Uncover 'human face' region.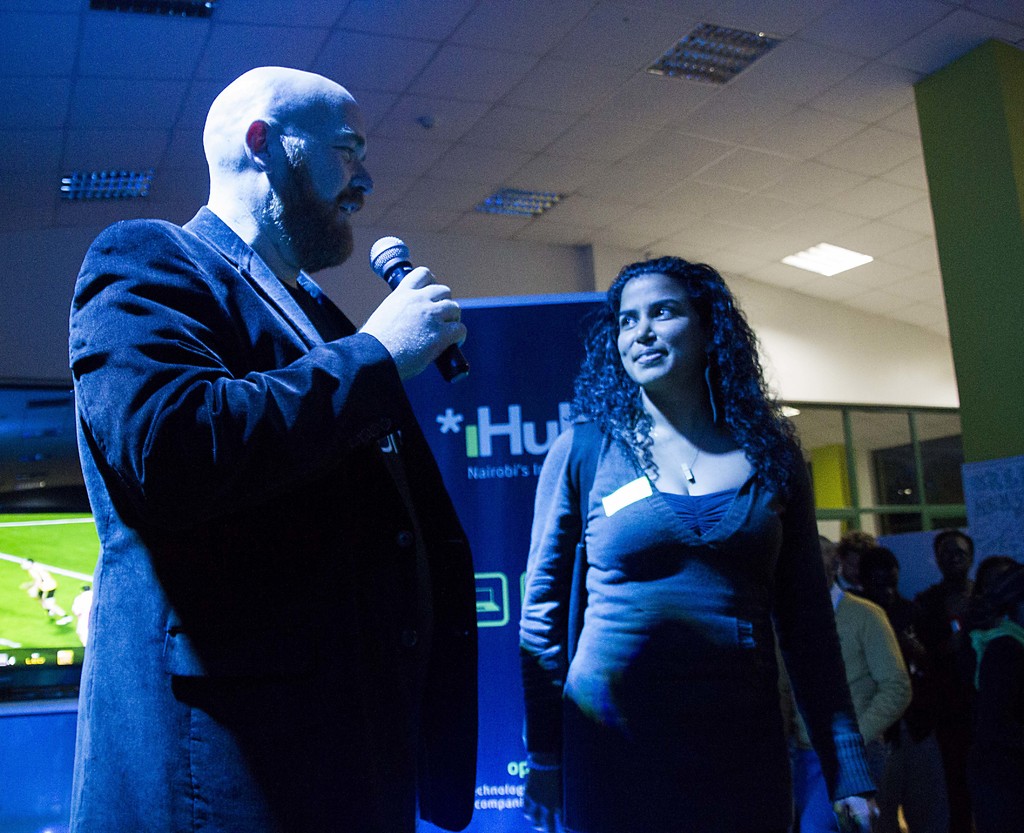
Uncovered: locate(266, 104, 374, 222).
